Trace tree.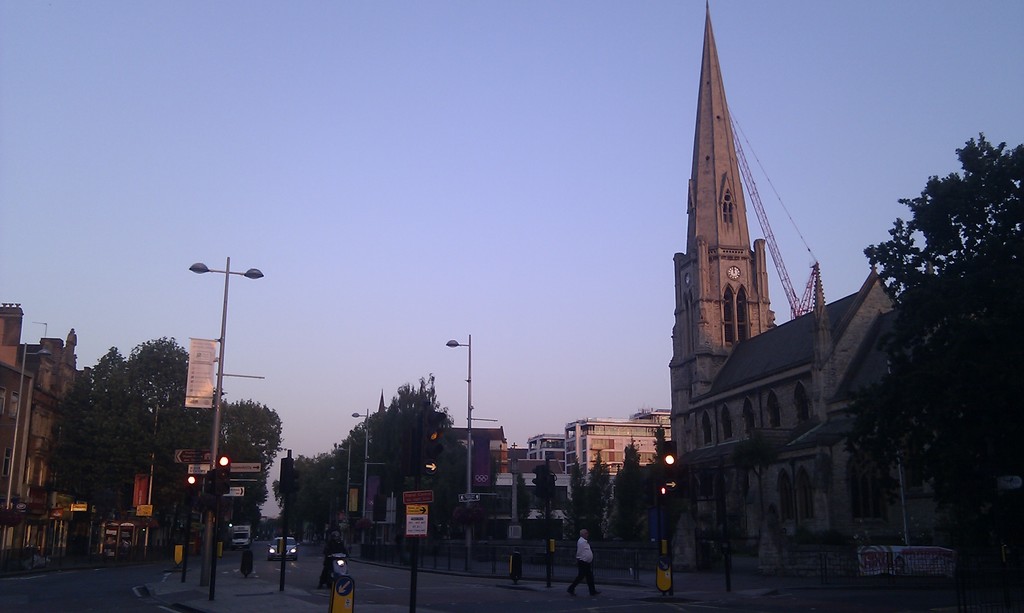
Traced to rect(584, 448, 614, 553).
